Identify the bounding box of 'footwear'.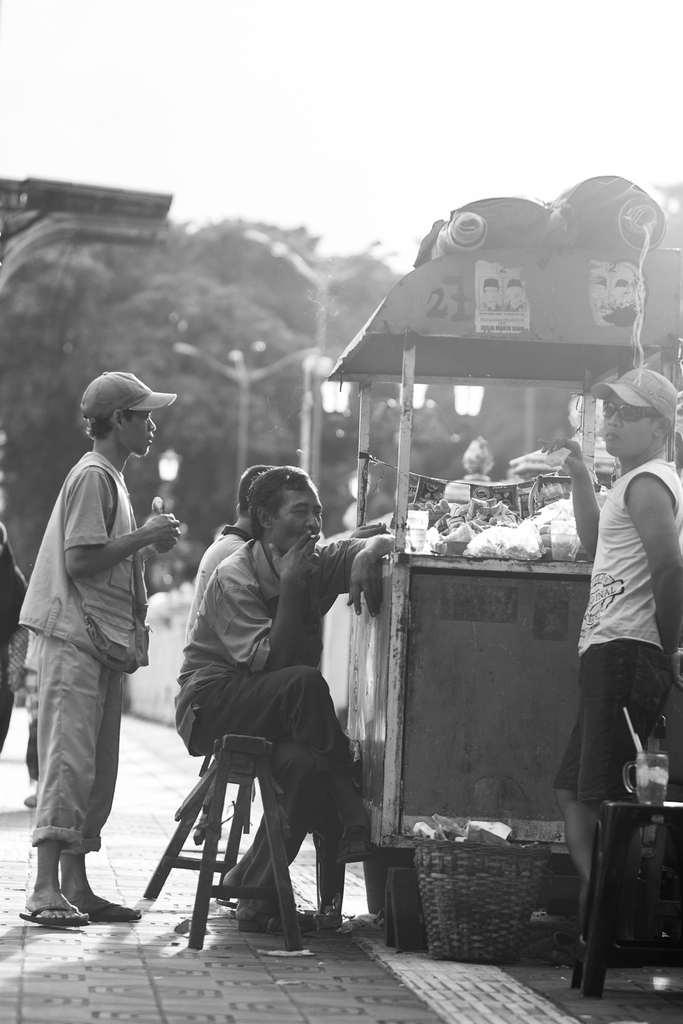
(20, 904, 90, 929).
